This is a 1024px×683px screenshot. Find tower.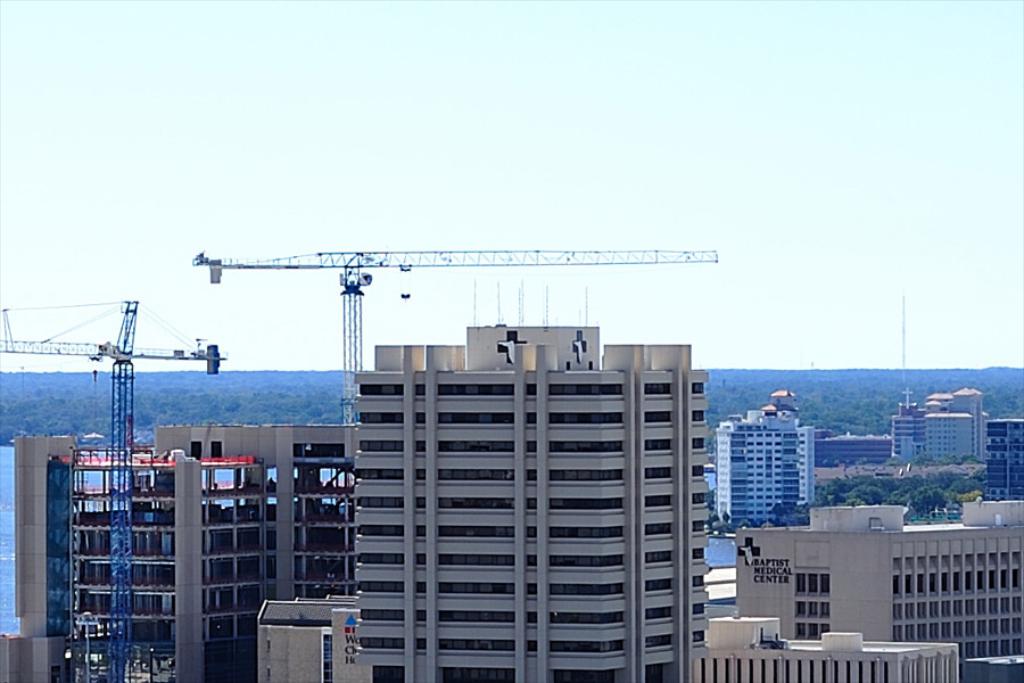
Bounding box: [353, 327, 712, 682].
